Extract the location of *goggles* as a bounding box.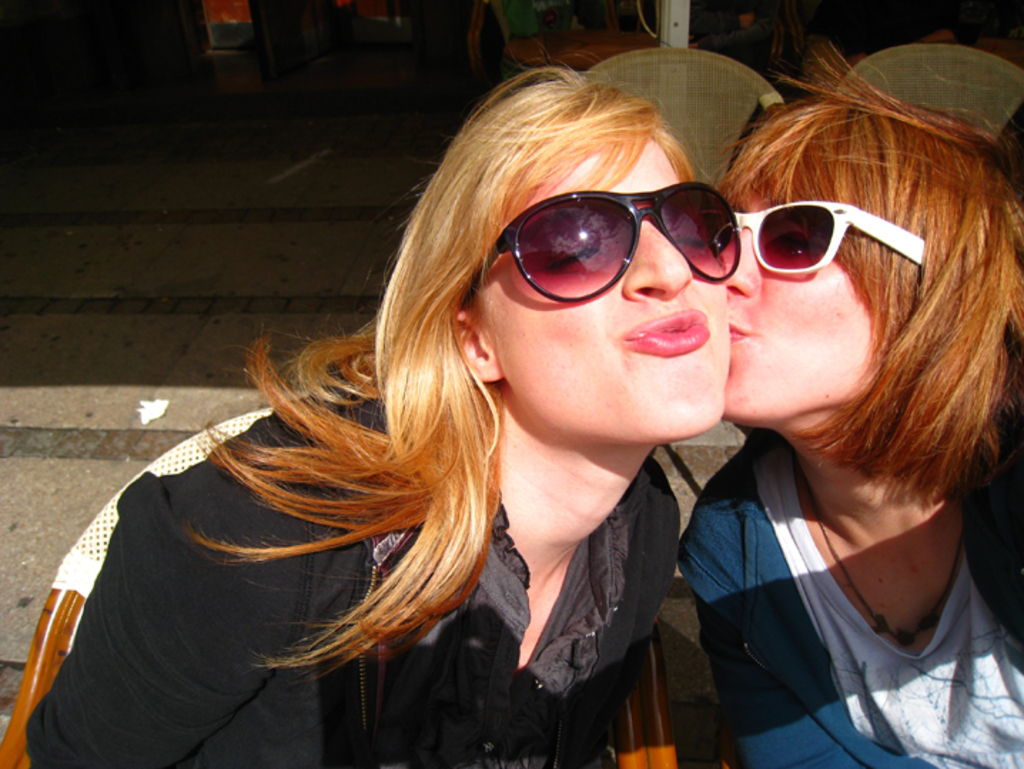
bbox=(469, 180, 740, 301).
